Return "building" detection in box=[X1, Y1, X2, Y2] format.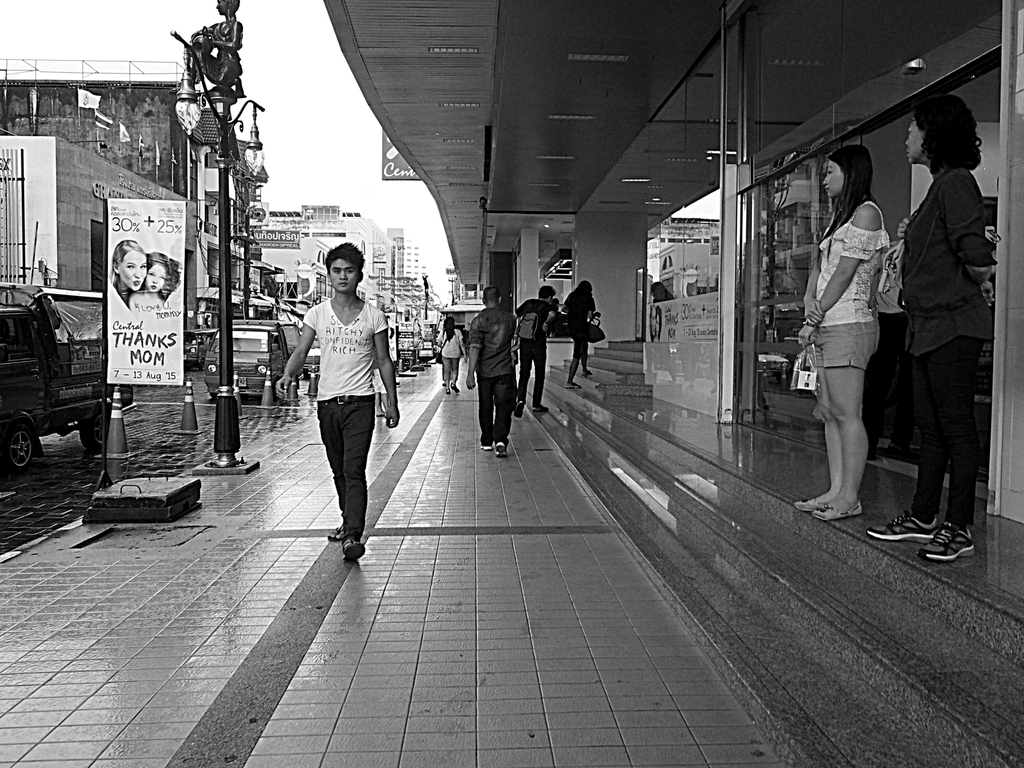
box=[326, 0, 1023, 613].
